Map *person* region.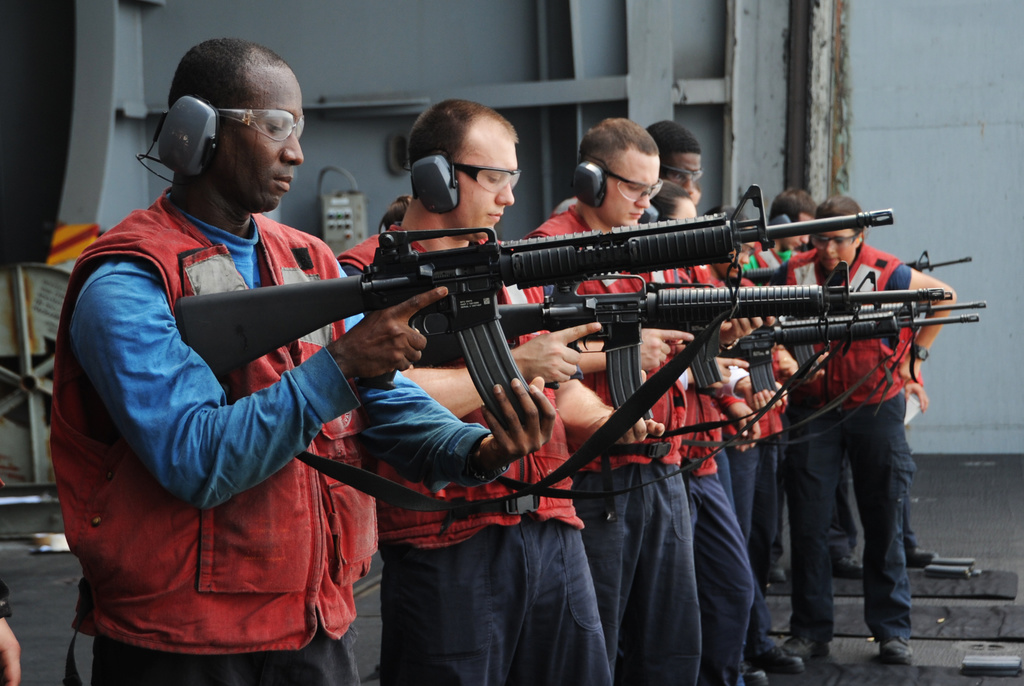
Mapped to region(781, 189, 959, 674).
